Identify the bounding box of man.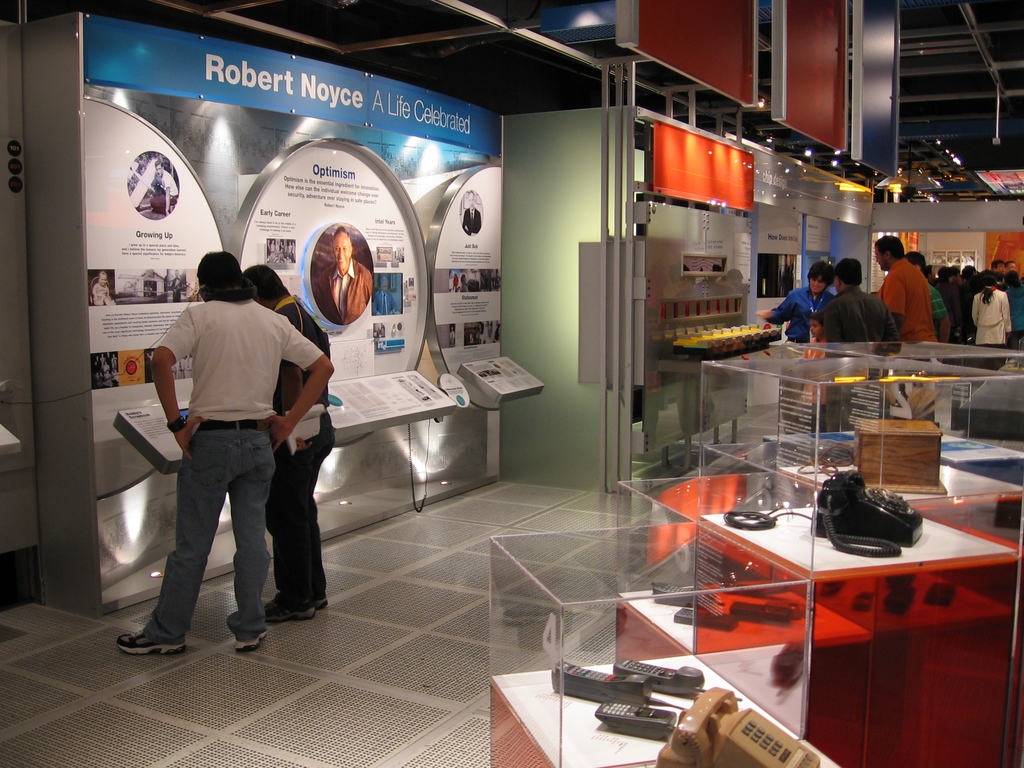
(x1=989, y1=259, x2=1005, y2=273).
